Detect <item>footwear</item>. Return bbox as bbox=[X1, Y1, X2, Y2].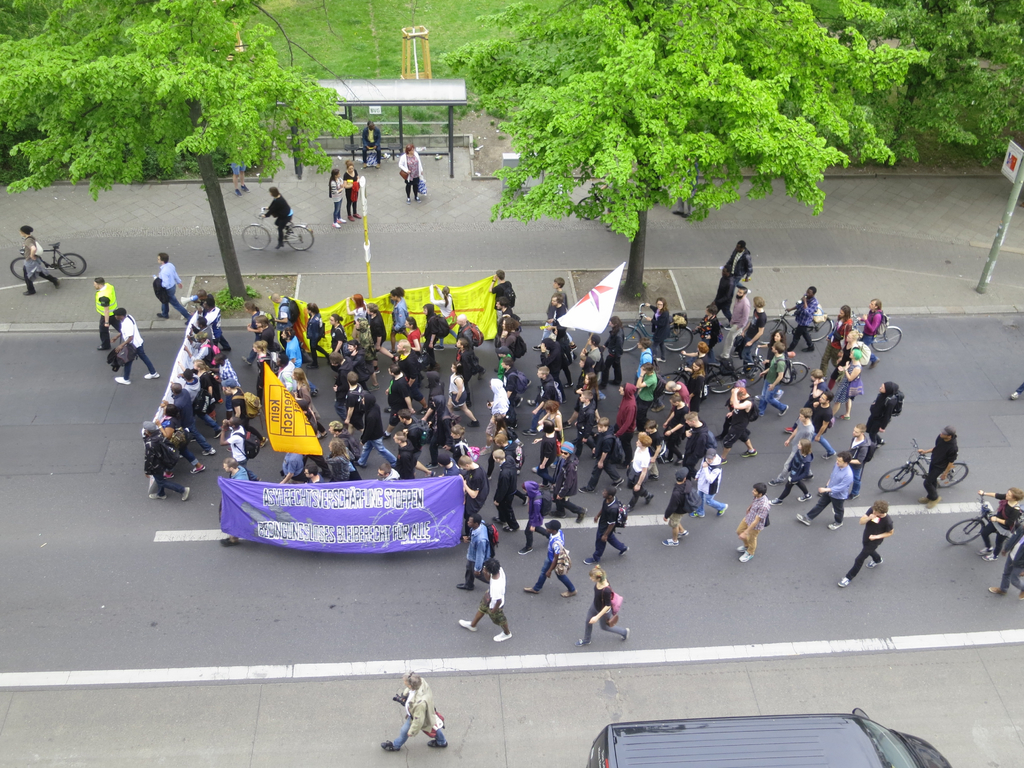
bbox=[141, 370, 160, 377].
